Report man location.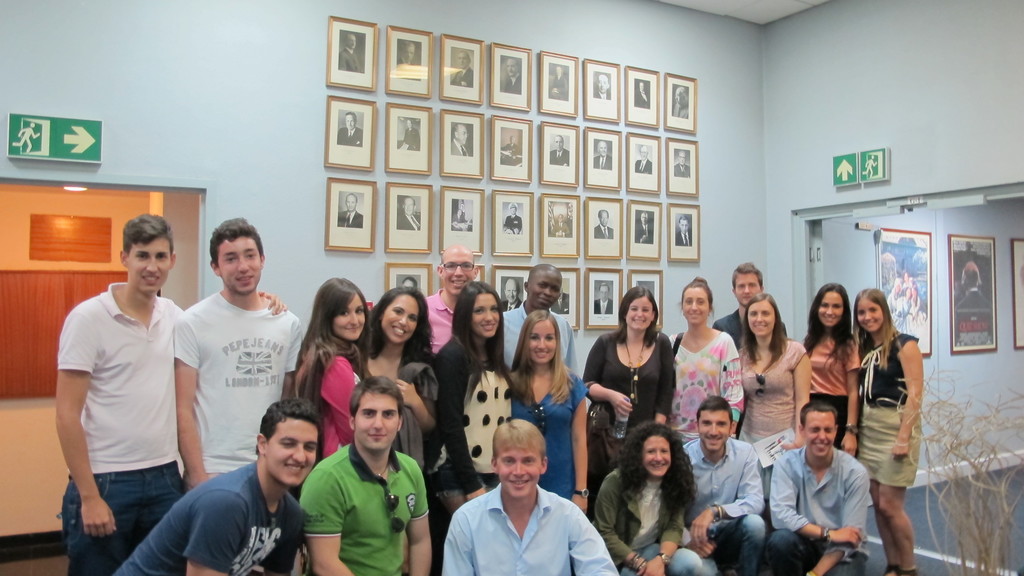
Report: pyautogui.locateOnScreen(634, 210, 652, 243).
